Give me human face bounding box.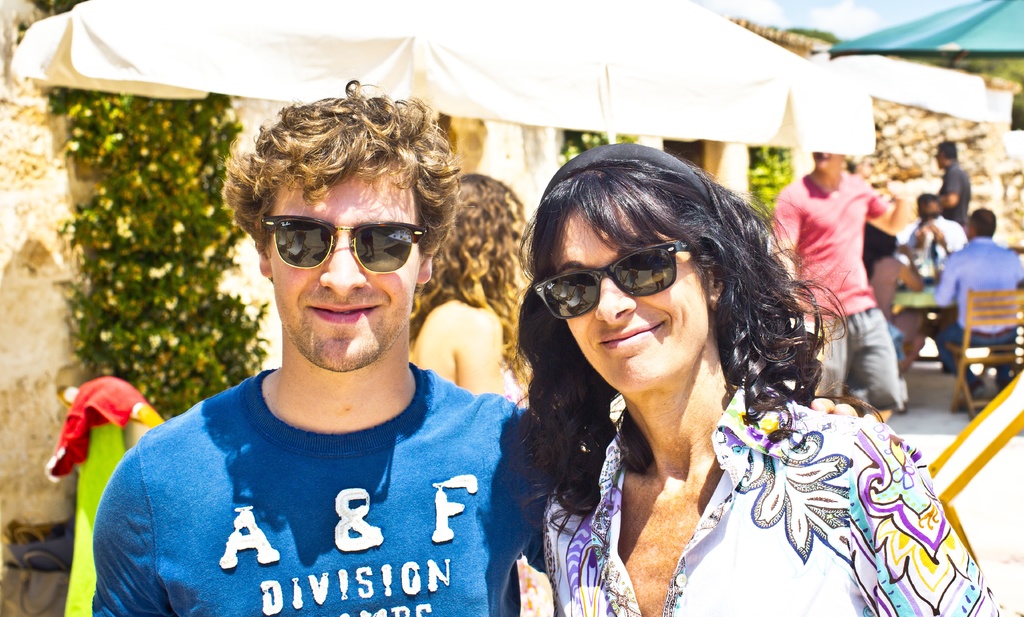
crop(269, 154, 412, 374).
